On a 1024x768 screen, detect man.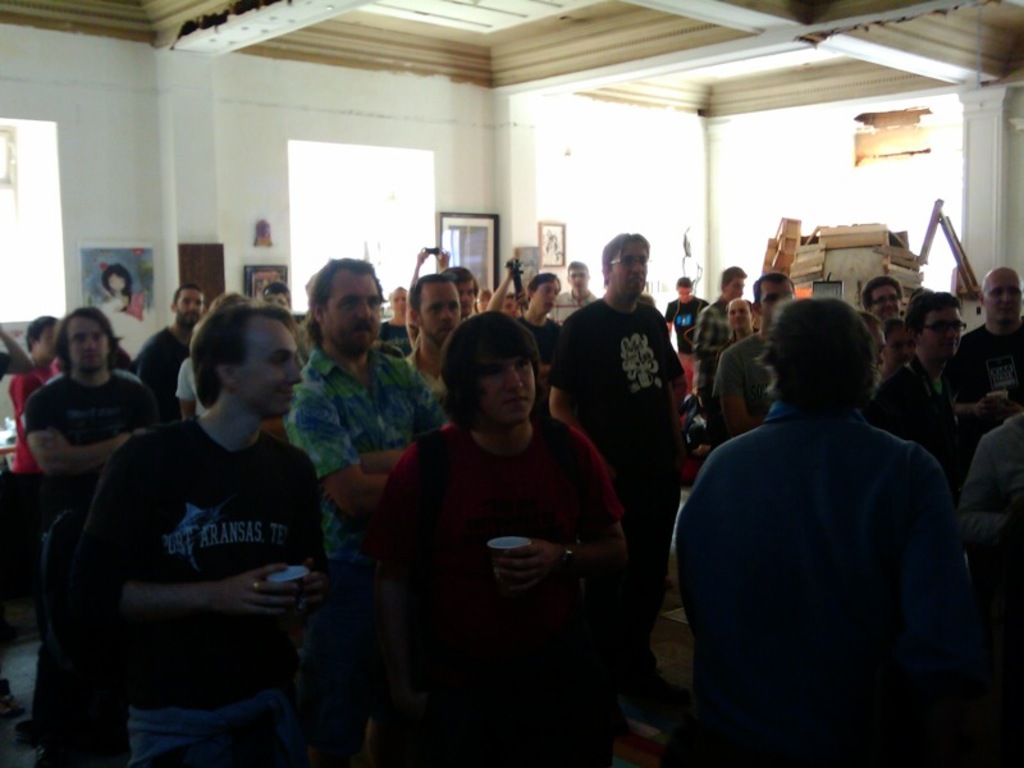
{"x1": 398, "y1": 270, "x2": 472, "y2": 413}.
